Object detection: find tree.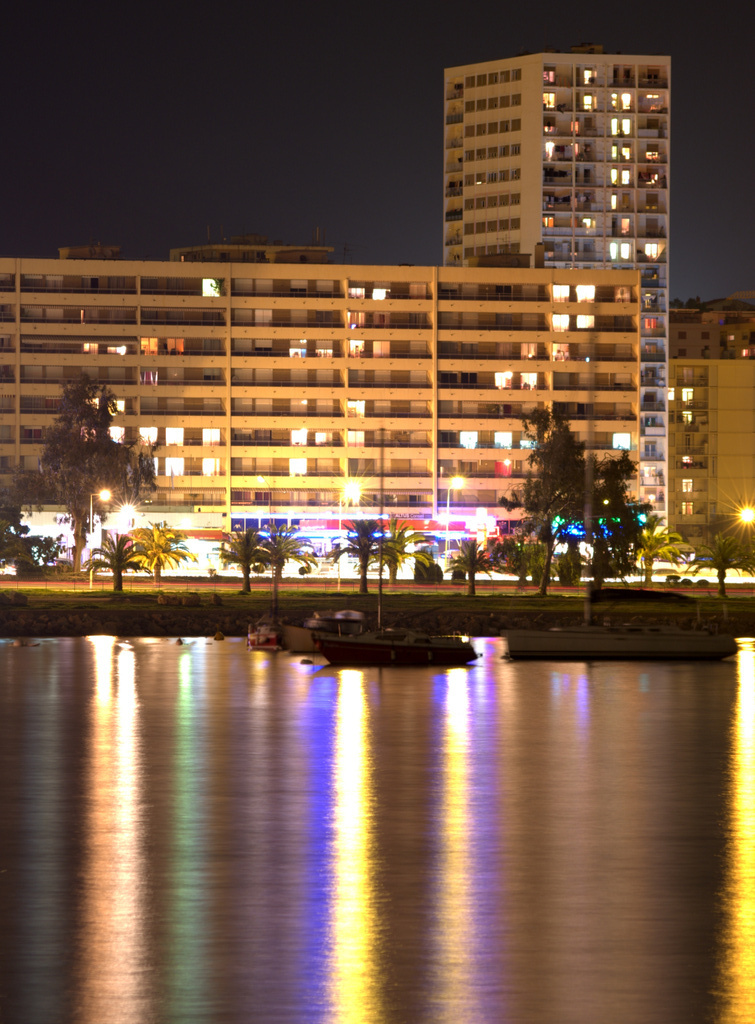
x1=687, y1=510, x2=754, y2=589.
